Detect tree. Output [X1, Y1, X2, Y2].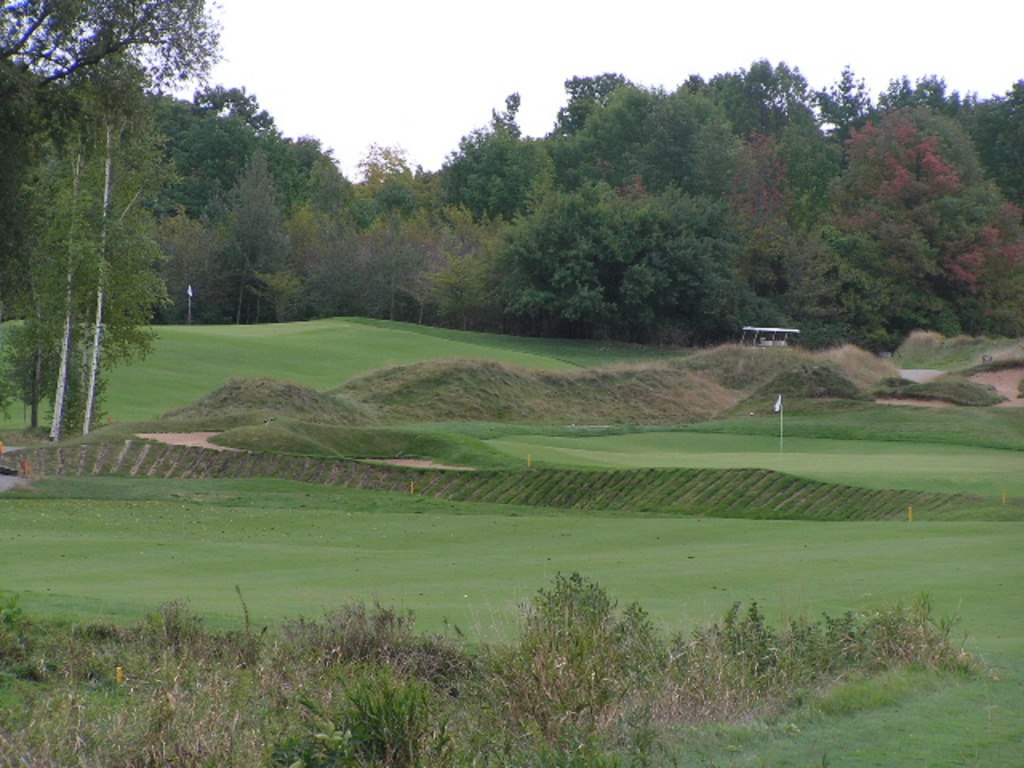
[298, 221, 397, 312].
